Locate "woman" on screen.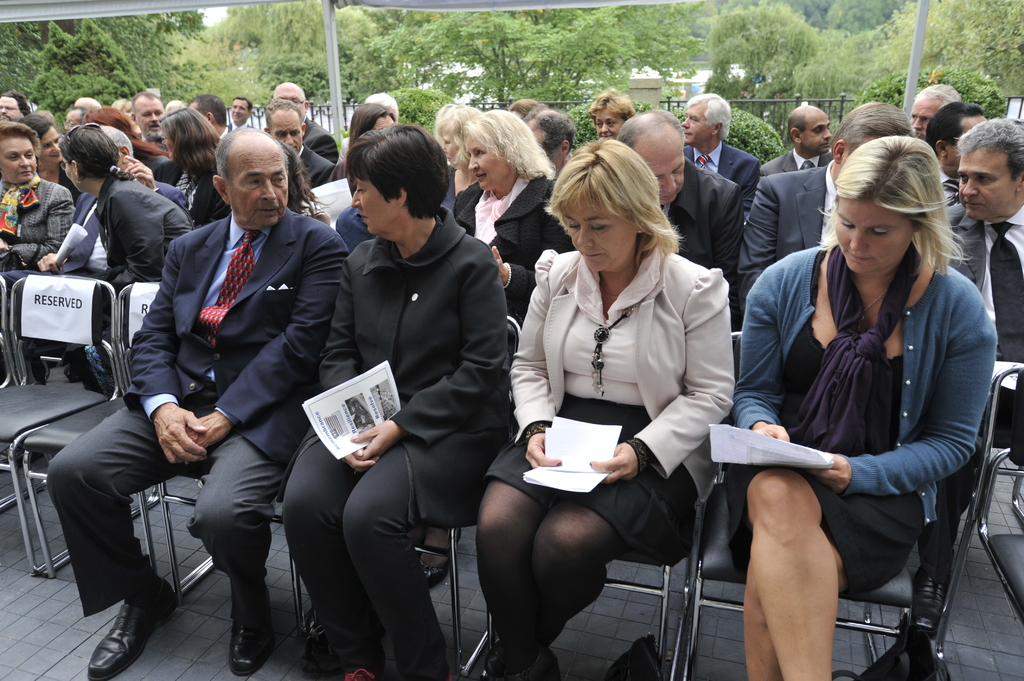
On screen at 446:110:565:342.
